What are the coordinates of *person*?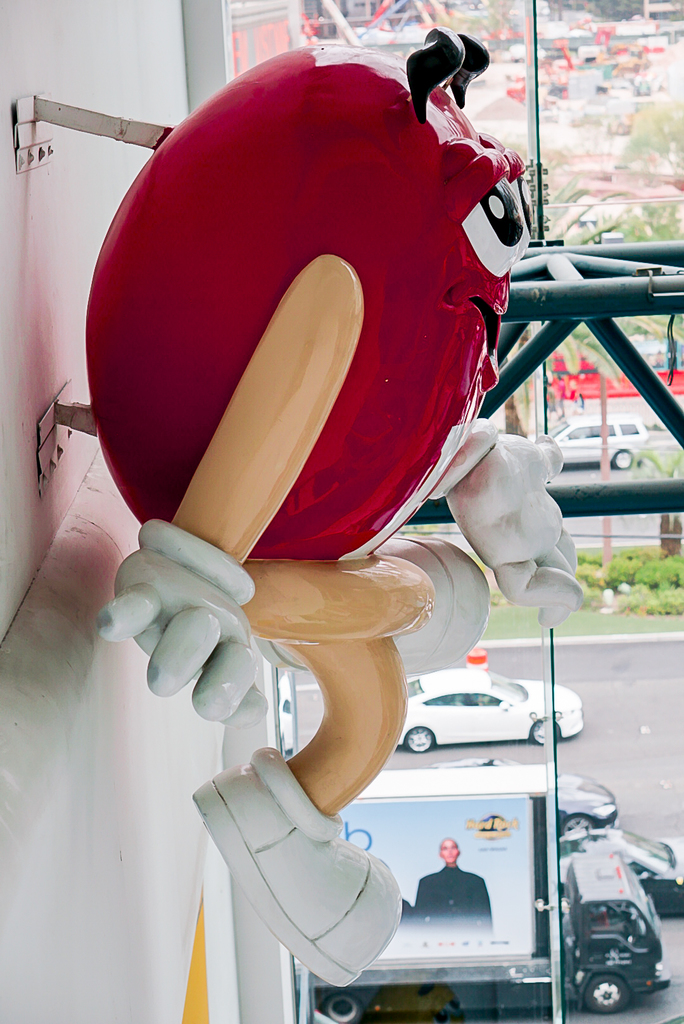
l=414, t=835, r=495, b=928.
